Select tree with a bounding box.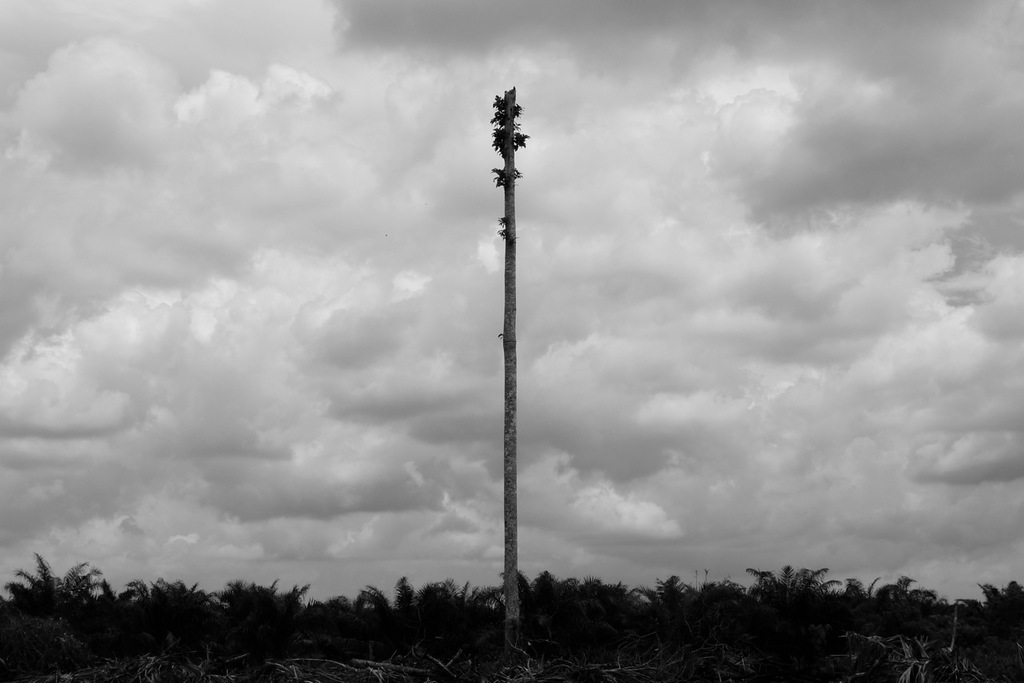
<region>127, 581, 177, 644</region>.
